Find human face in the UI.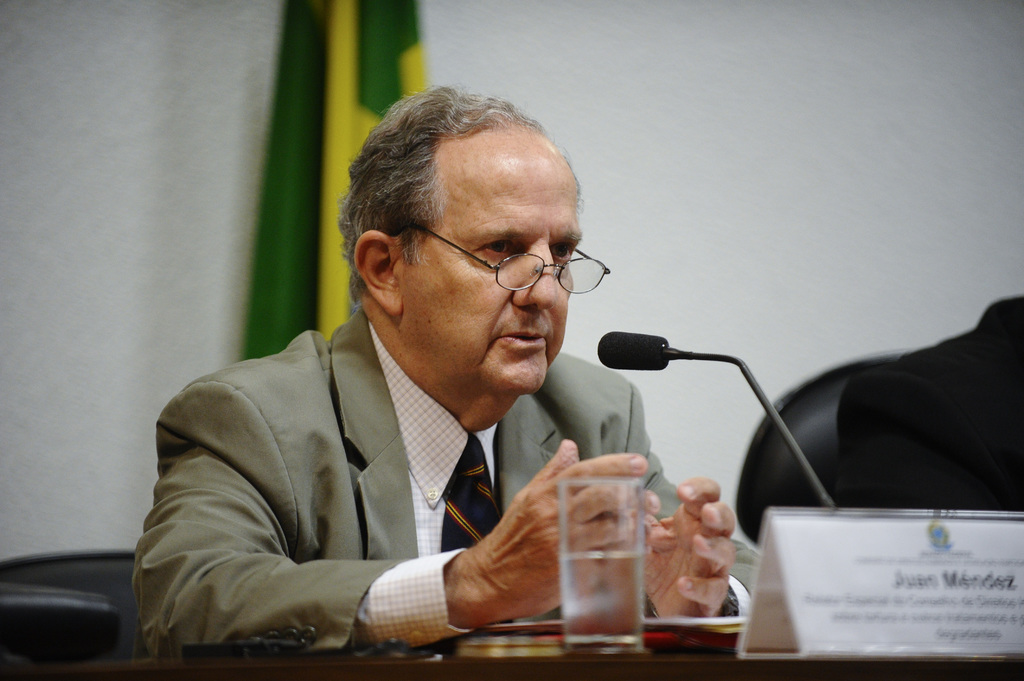
UI element at region(405, 161, 585, 394).
